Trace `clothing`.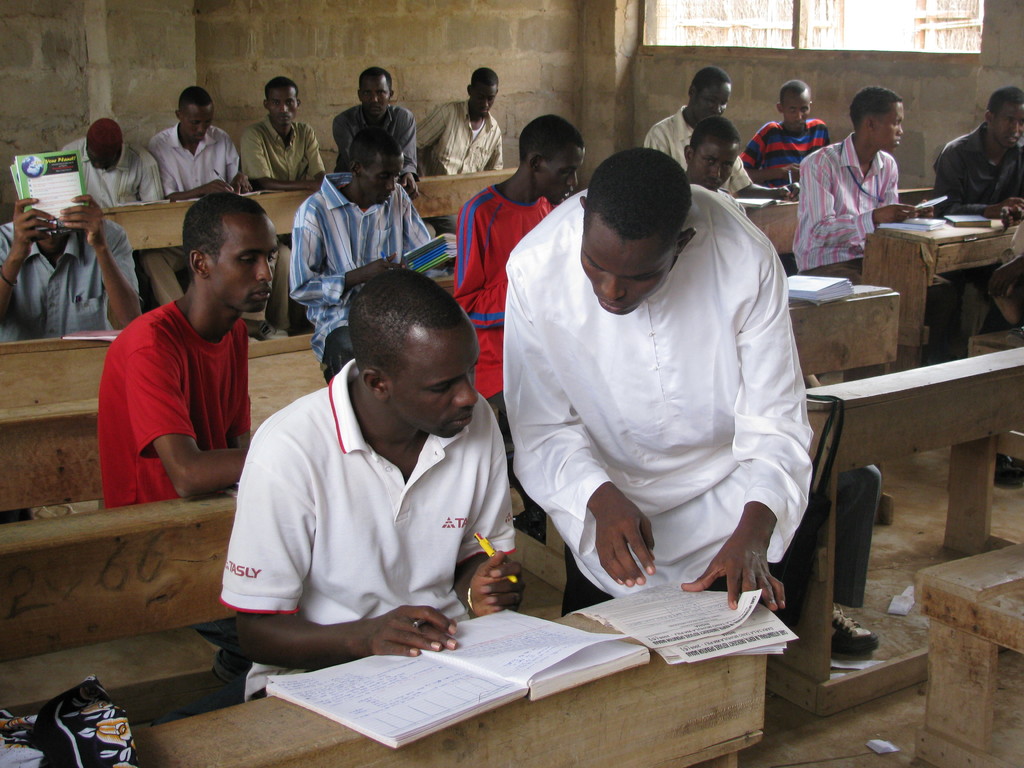
Traced to 795 127 909 286.
